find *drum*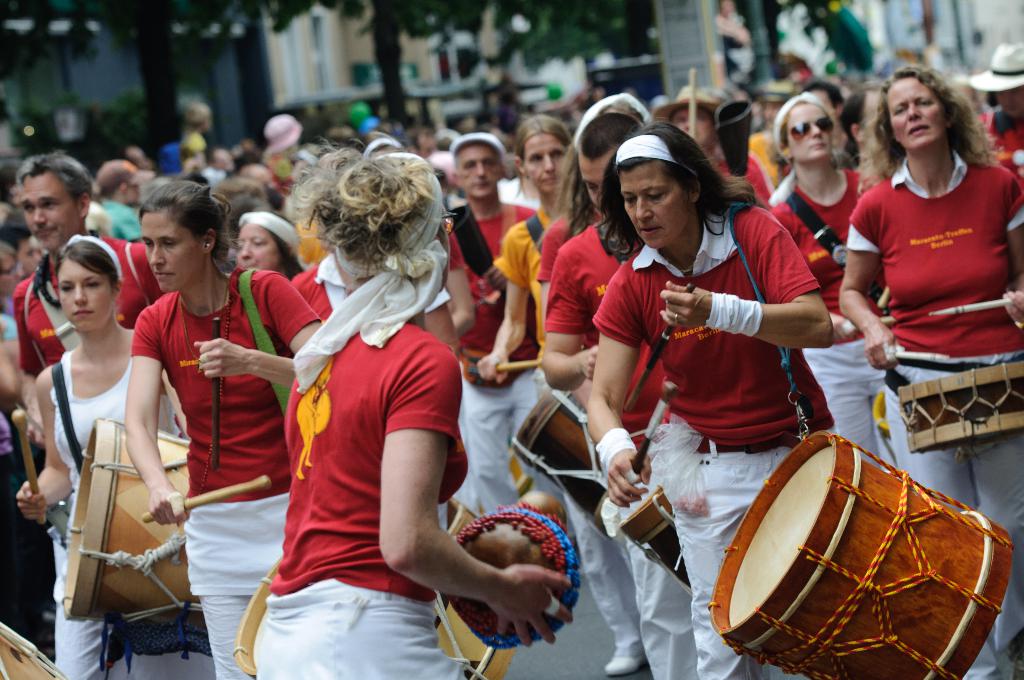
left=0, top=621, right=72, bottom=679
